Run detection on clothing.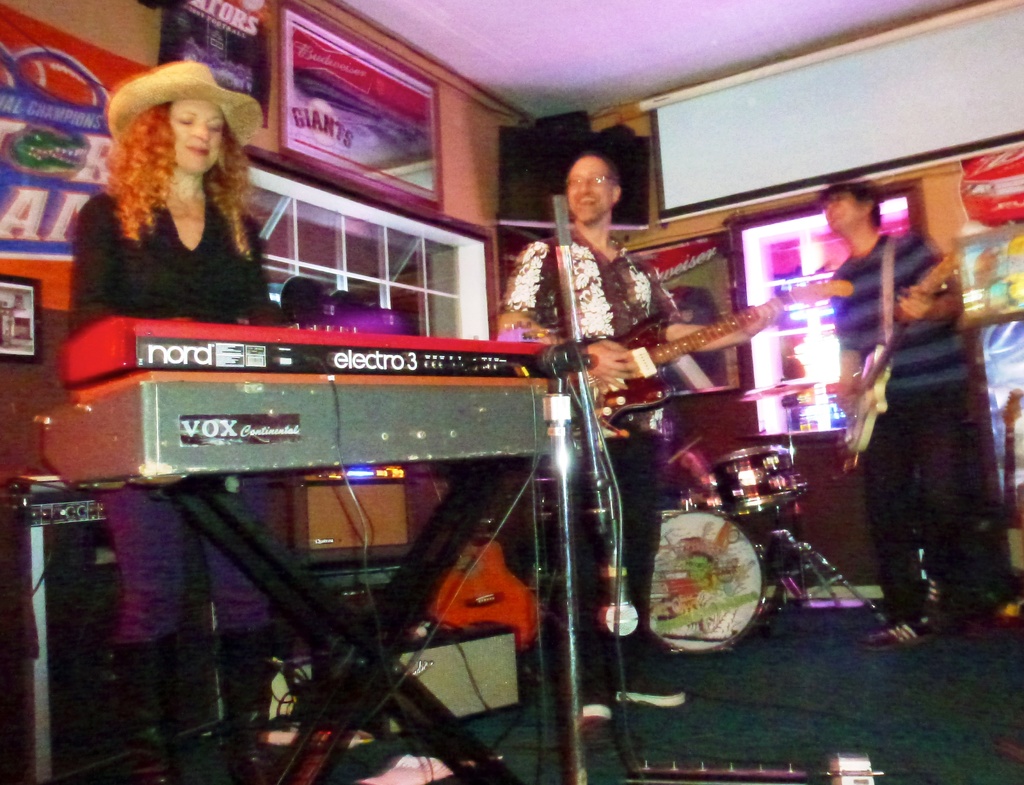
Result: [499,229,676,663].
